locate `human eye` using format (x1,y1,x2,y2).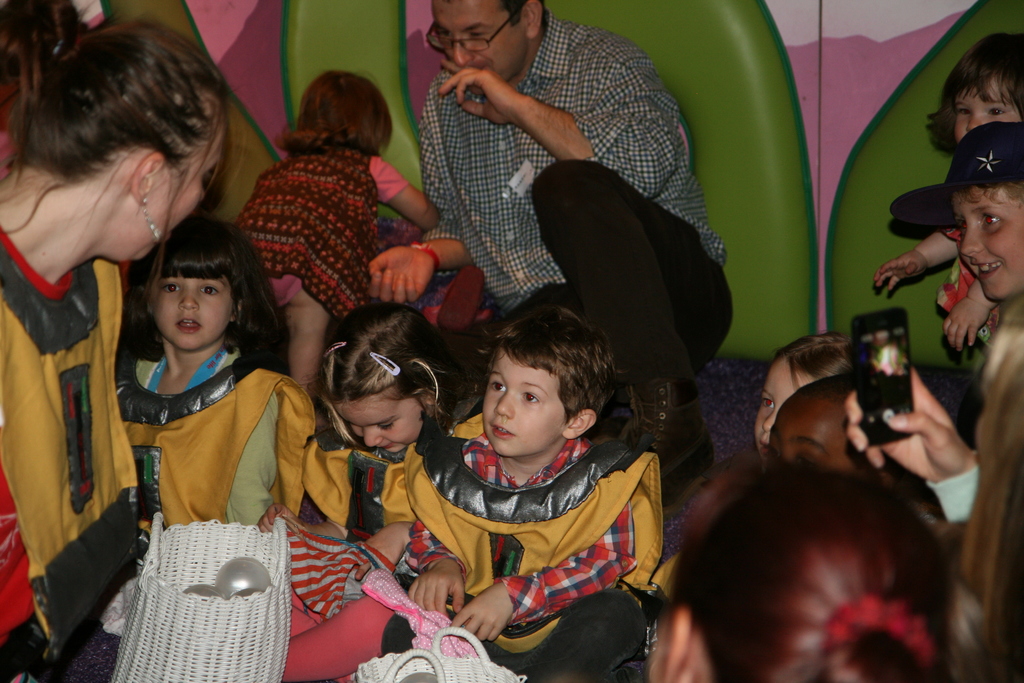
(955,101,972,119).
